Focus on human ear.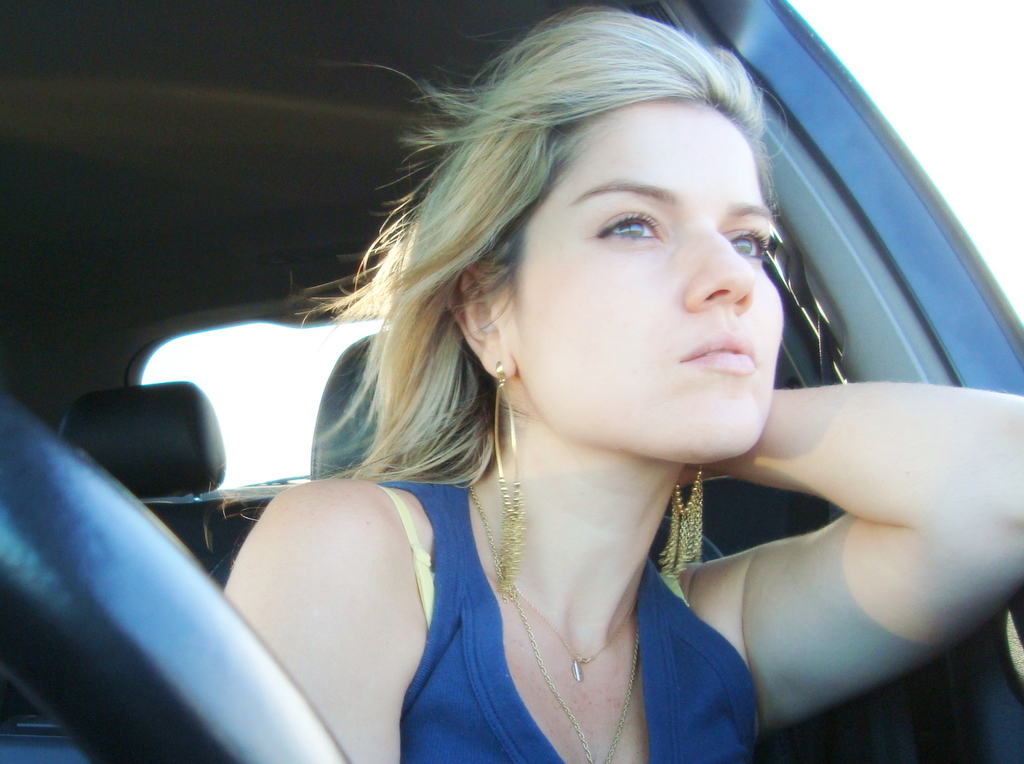
Focused at (left=448, top=265, right=516, bottom=382).
